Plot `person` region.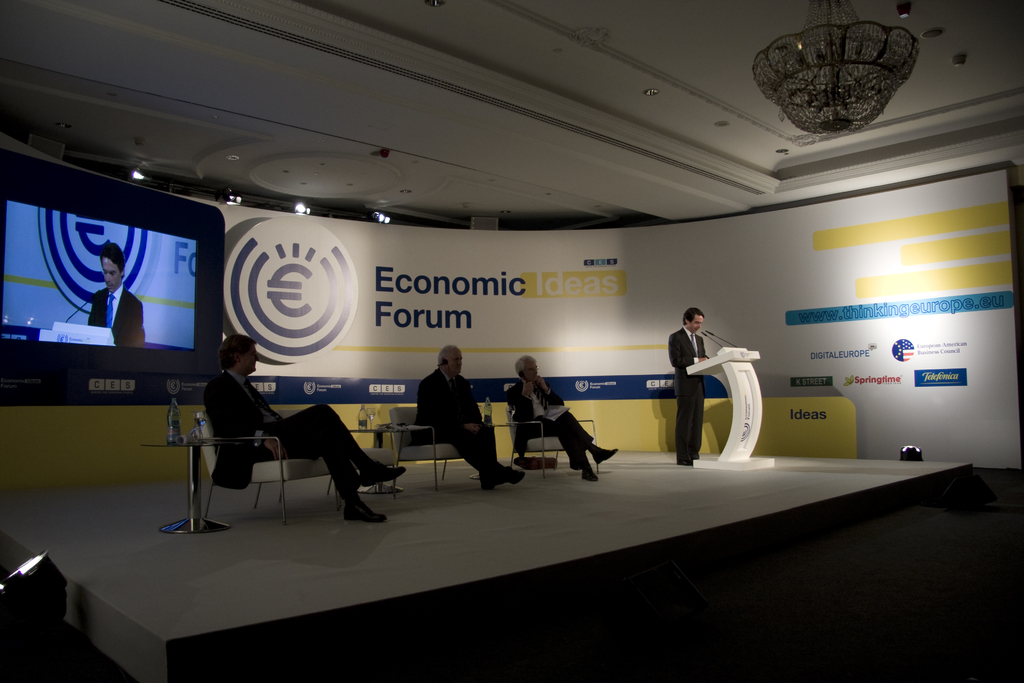
Plotted at bbox(668, 309, 705, 465).
